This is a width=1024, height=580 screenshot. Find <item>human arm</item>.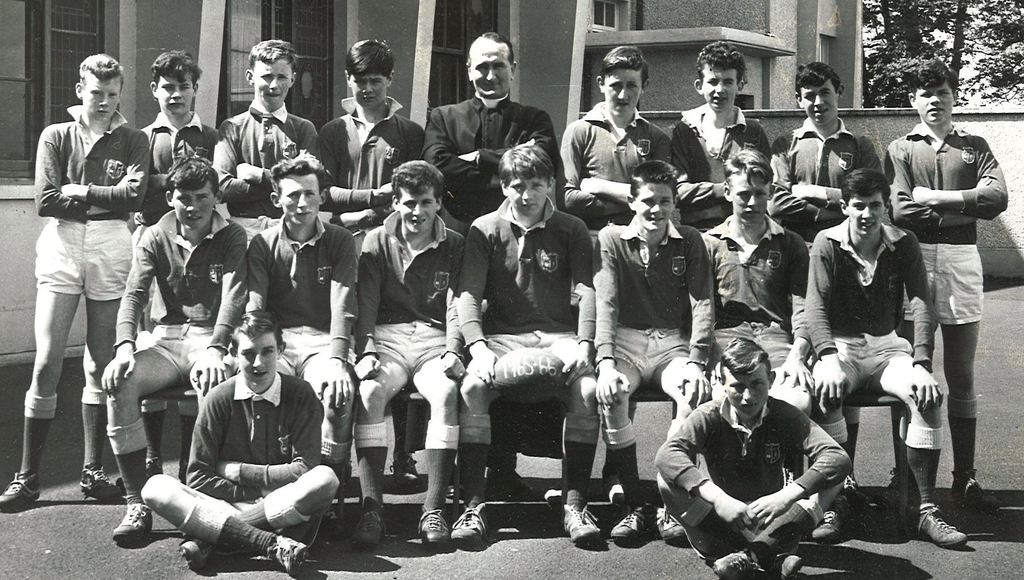
Bounding box: <box>666,120,725,212</box>.
